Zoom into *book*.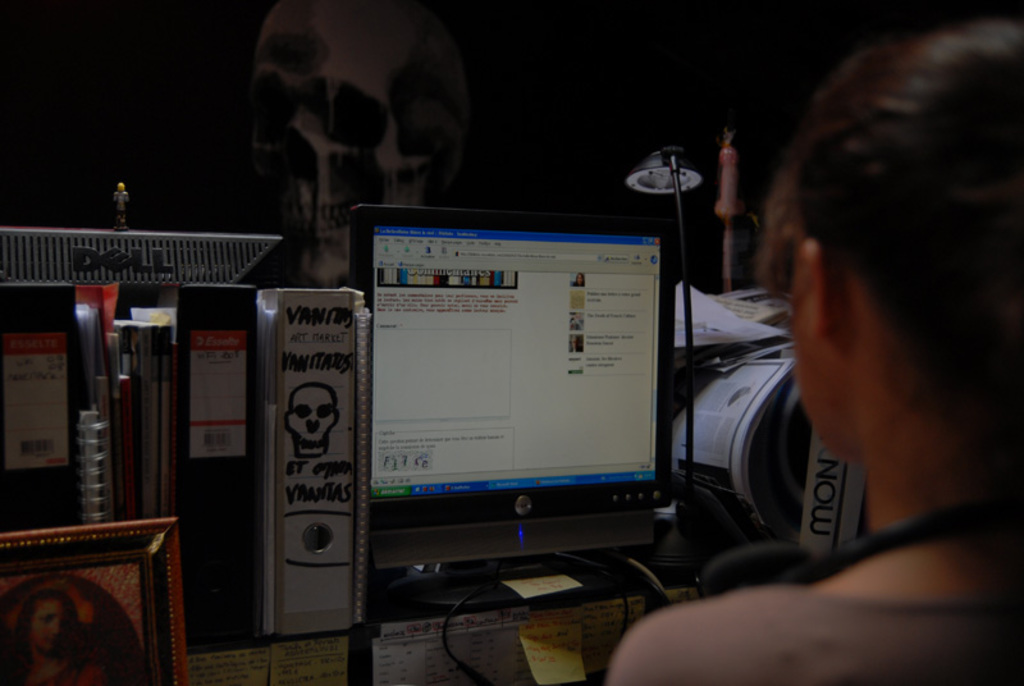
Zoom target: region(172, 276, 251, 646).
